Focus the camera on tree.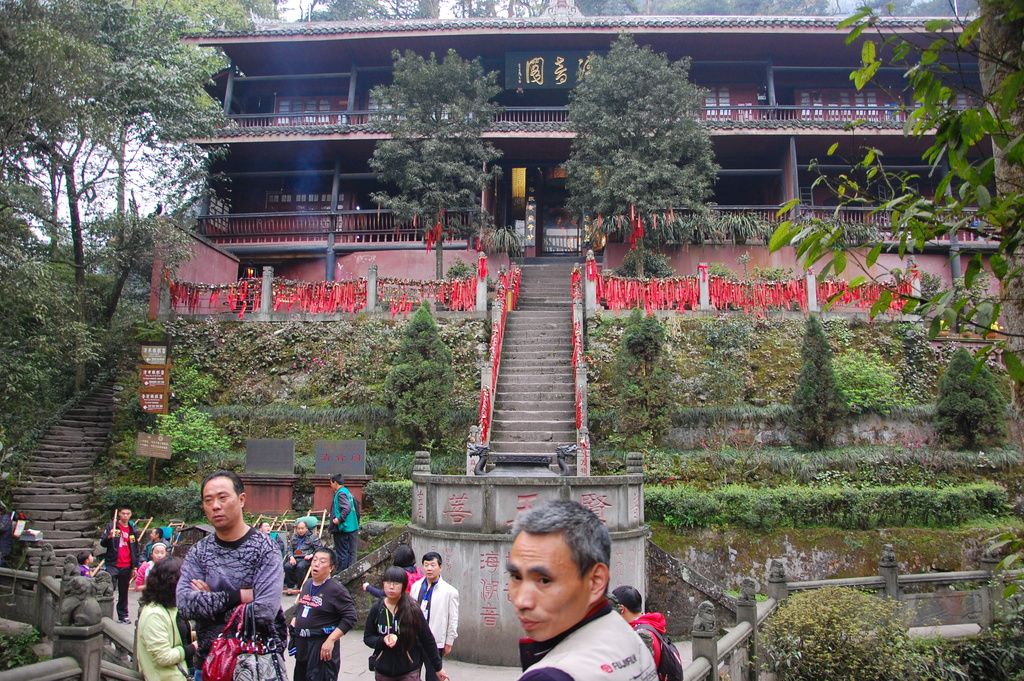
Focus region: <bbox>563, 29, 711, 275</bbox>.
